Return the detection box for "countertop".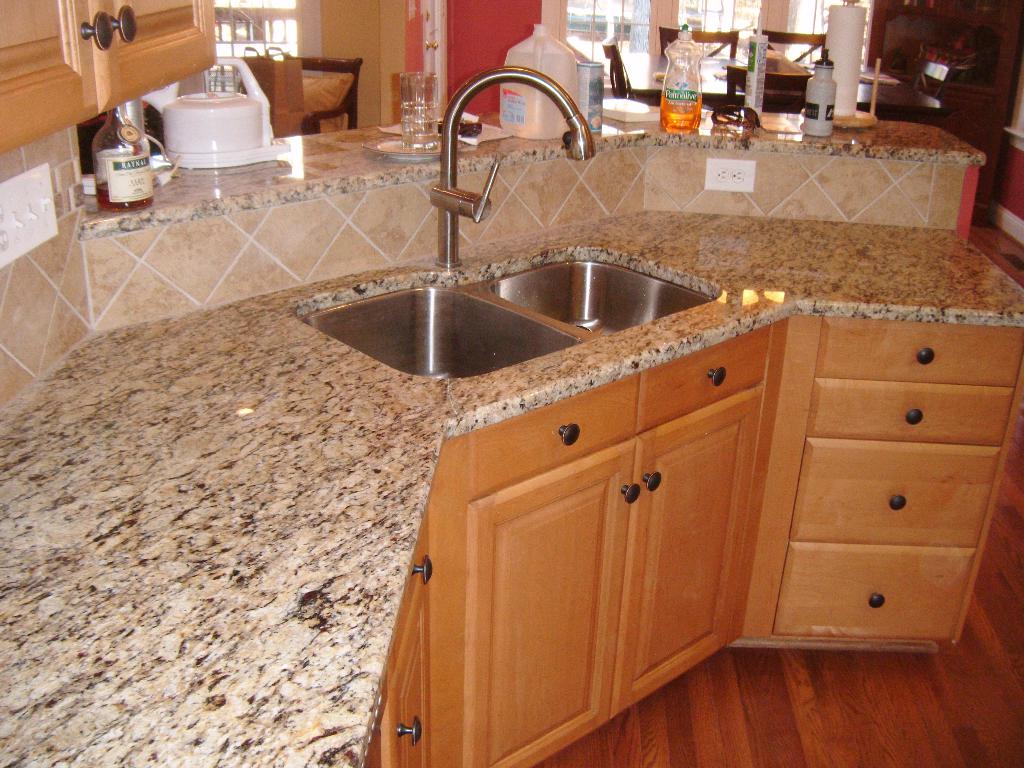
bbox=[77, 112, 986, 243].
